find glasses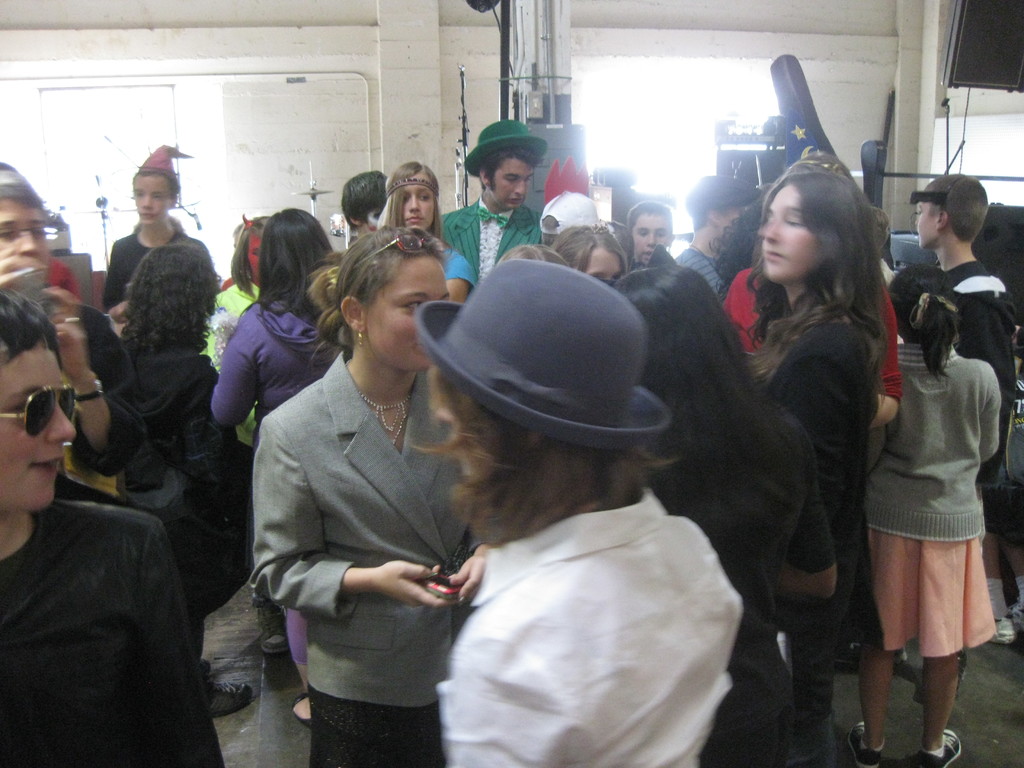
select_region(0, 384, 81, 447)
